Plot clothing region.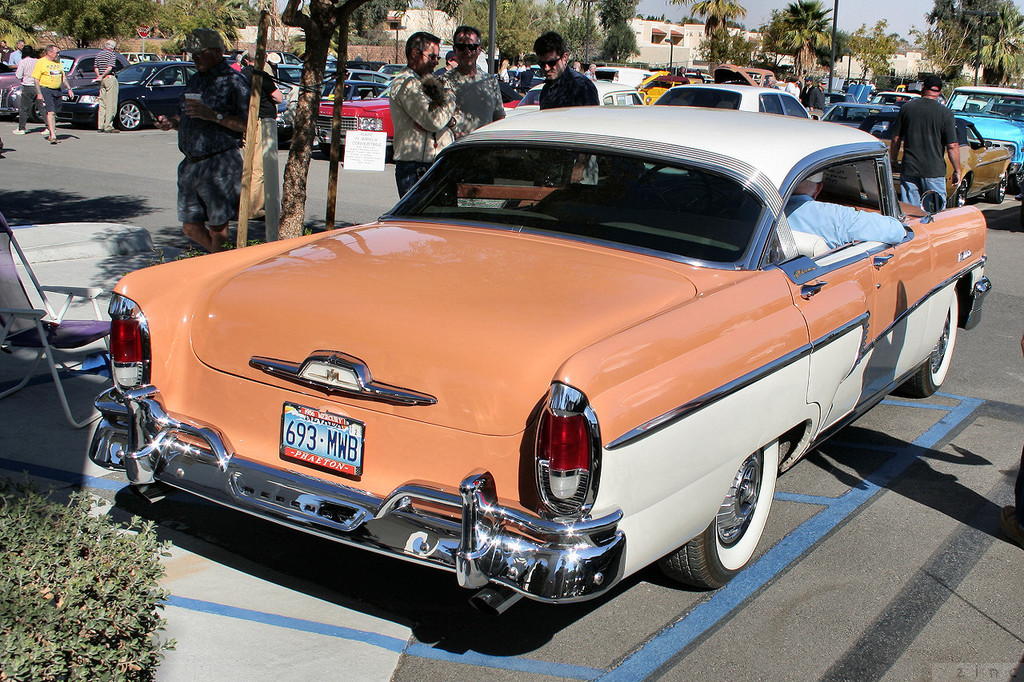
Plotted at {"x1": 390, "y1": 66, "x2": 437, "y2": 190}.
